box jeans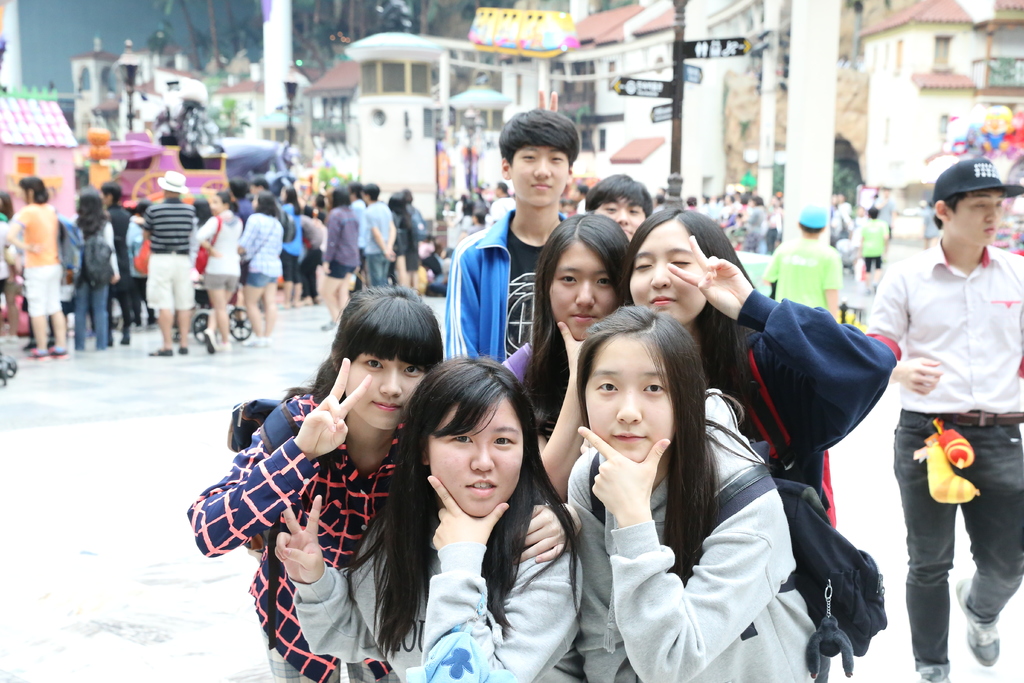
<box>884,408,1020,673</box>
